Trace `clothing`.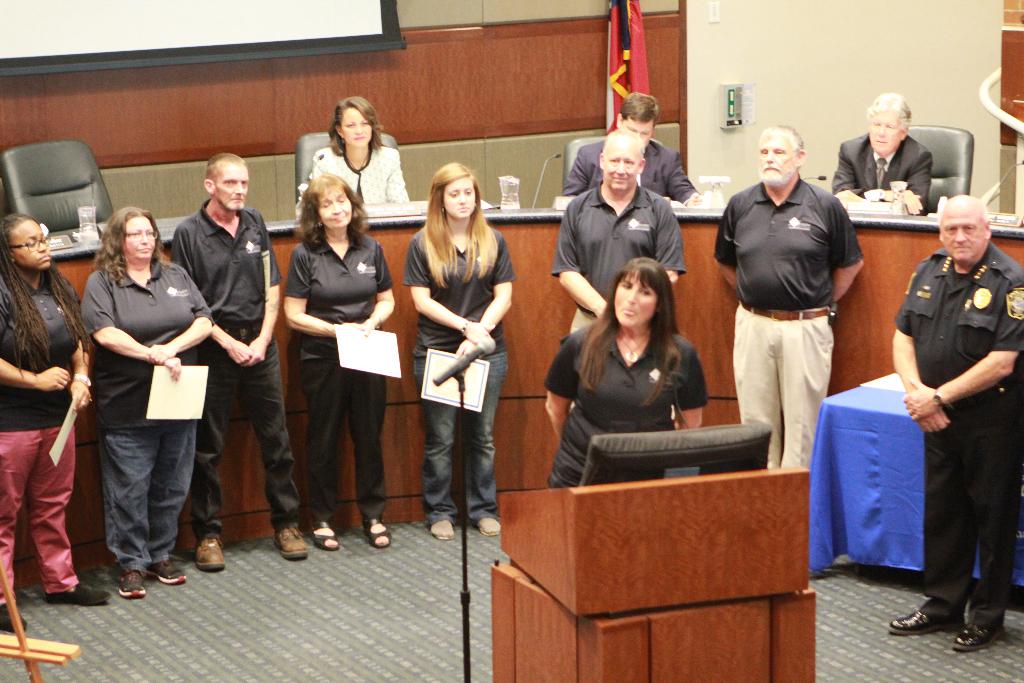
Traced to <region>0, 276, 73, 432</region>.
